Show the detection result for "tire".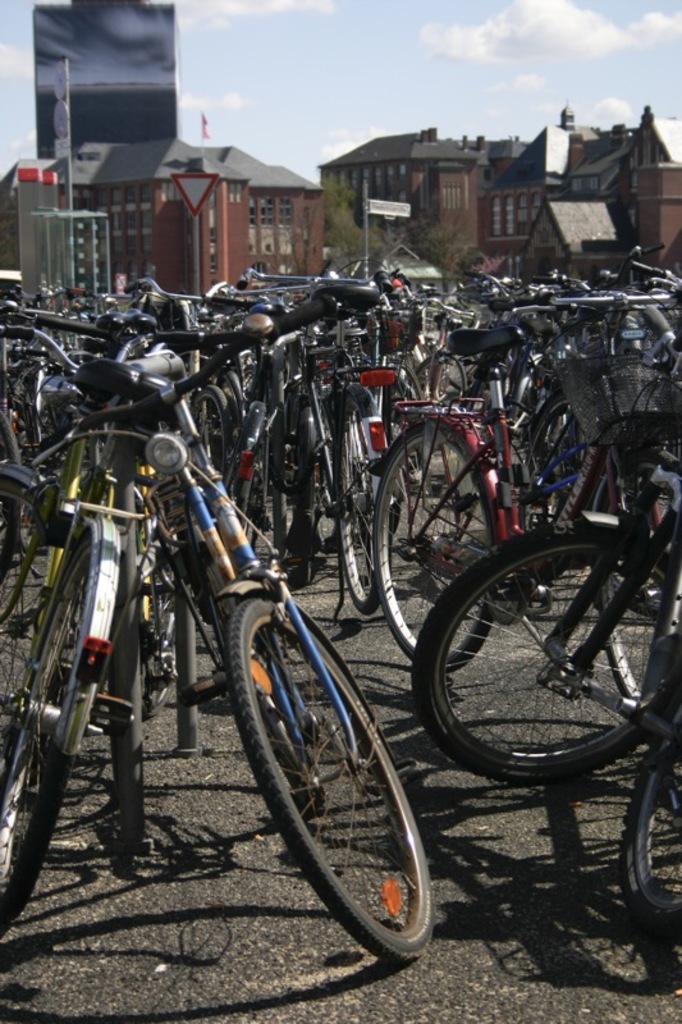
bbox(444, 530, 649, 780).
